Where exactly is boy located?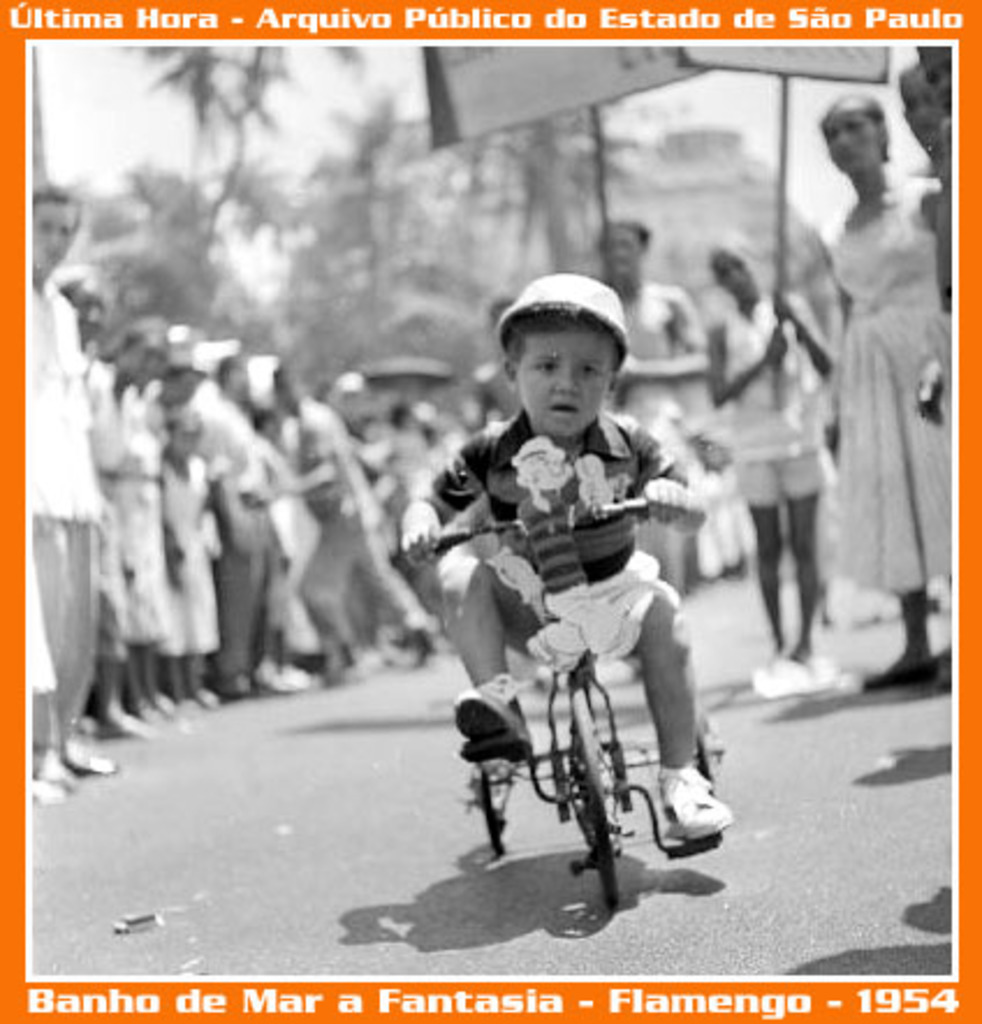
Its bounding box is select_region(398, 273, 730, 841).
